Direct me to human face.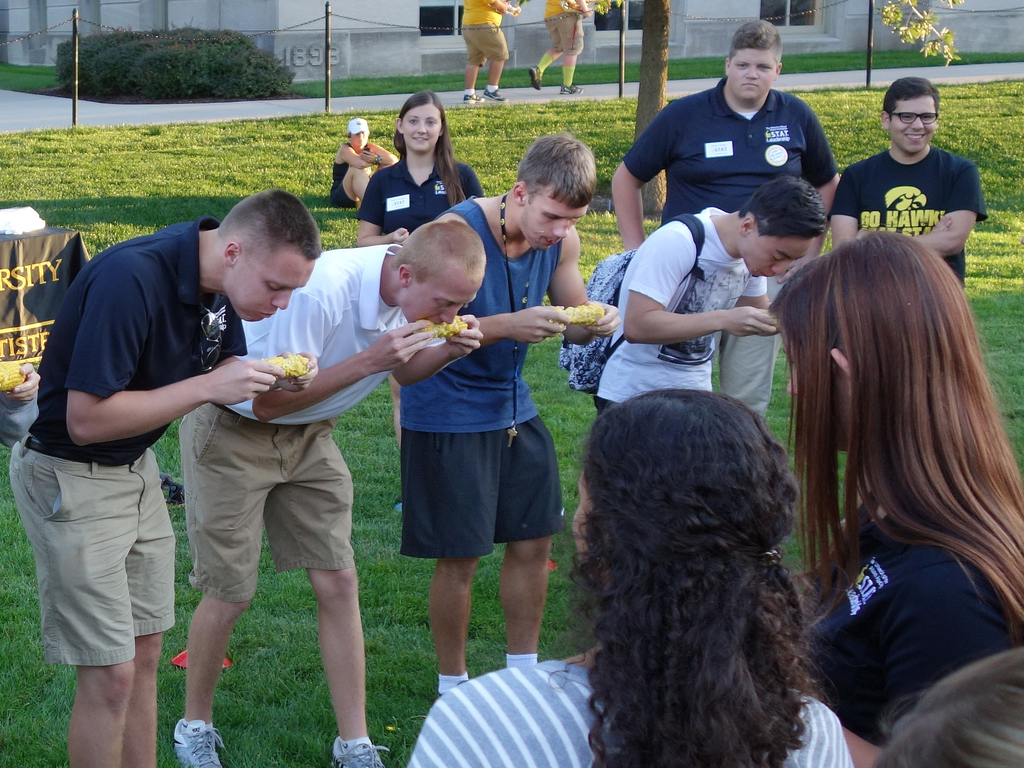
Direction: bbox(730, 47, 776, 101).
